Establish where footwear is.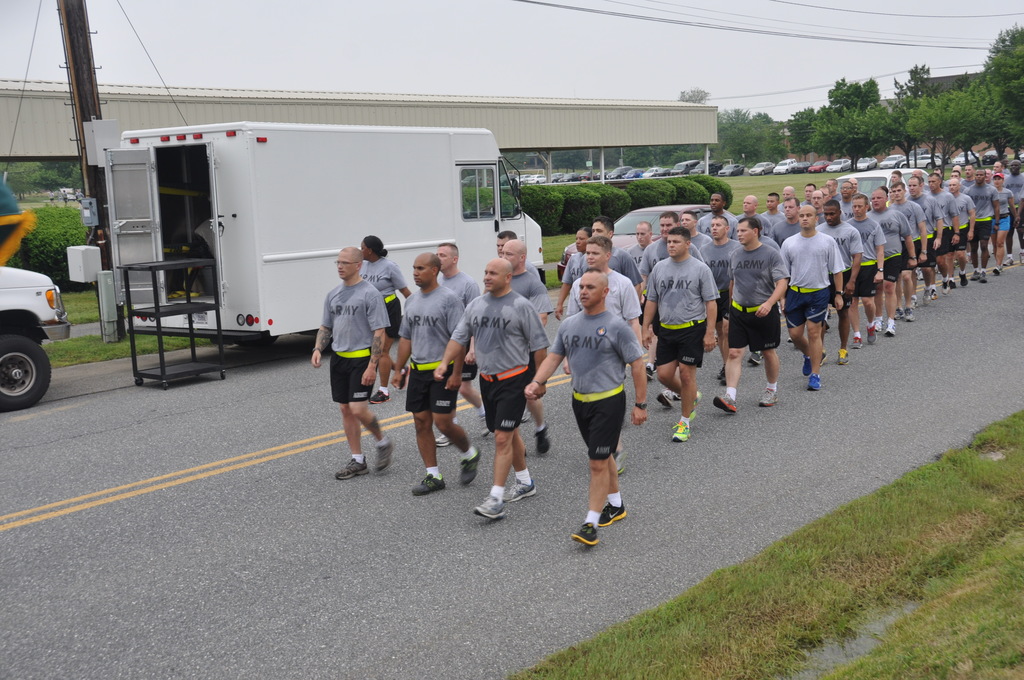
Established at region(1017, 253, 1023, 264).
